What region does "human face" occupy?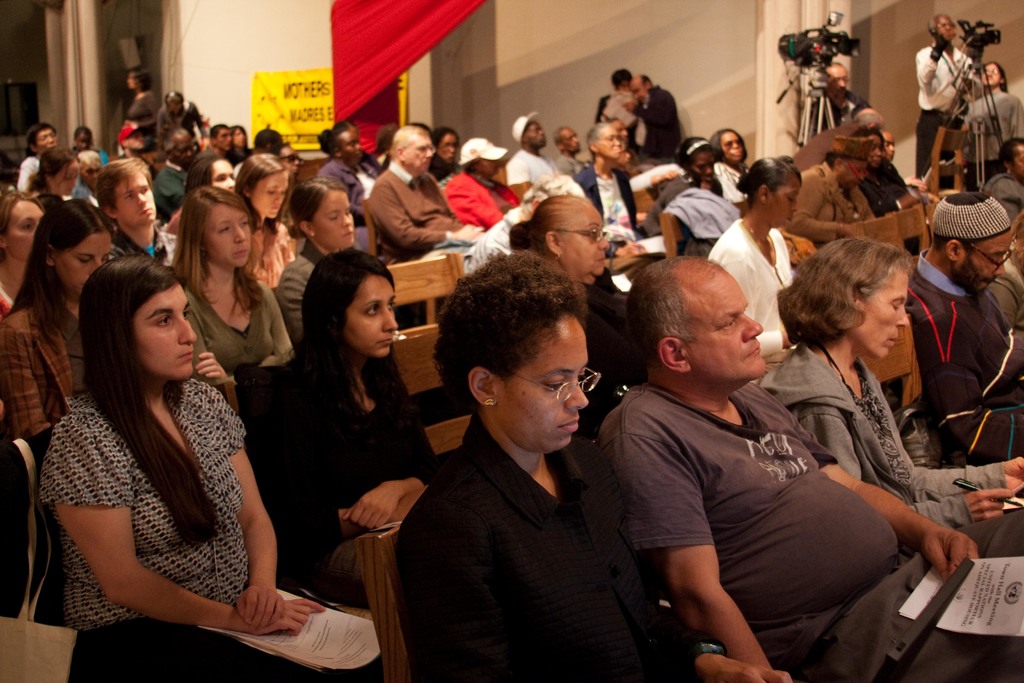
(left=342, top=134, right=363, bottom=161).
